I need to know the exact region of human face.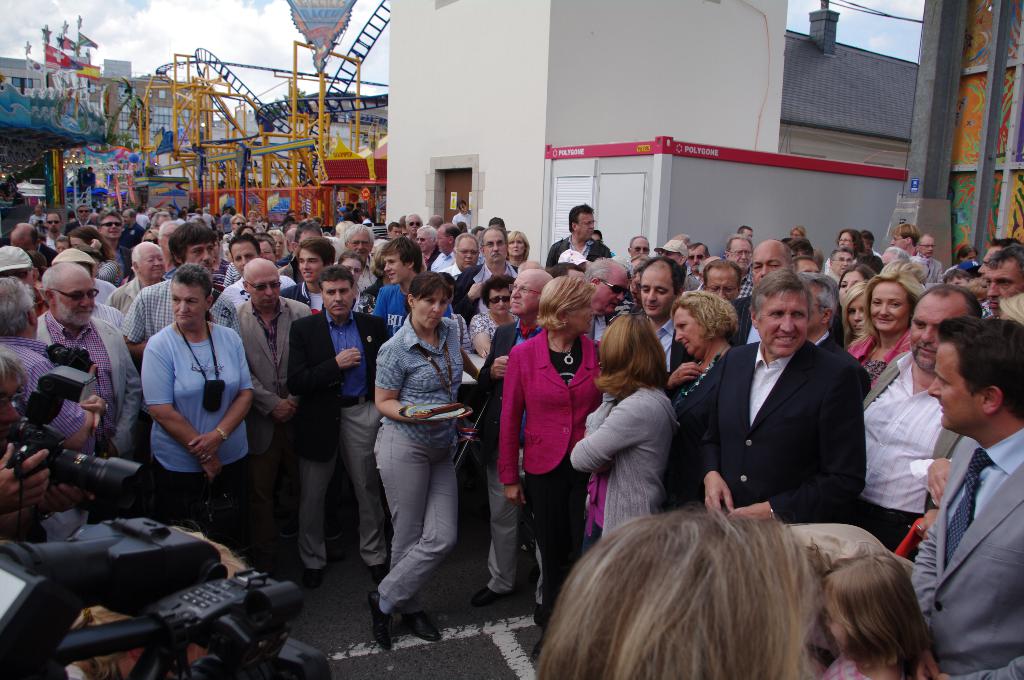
Region: box(508, 233, 526, 256).
